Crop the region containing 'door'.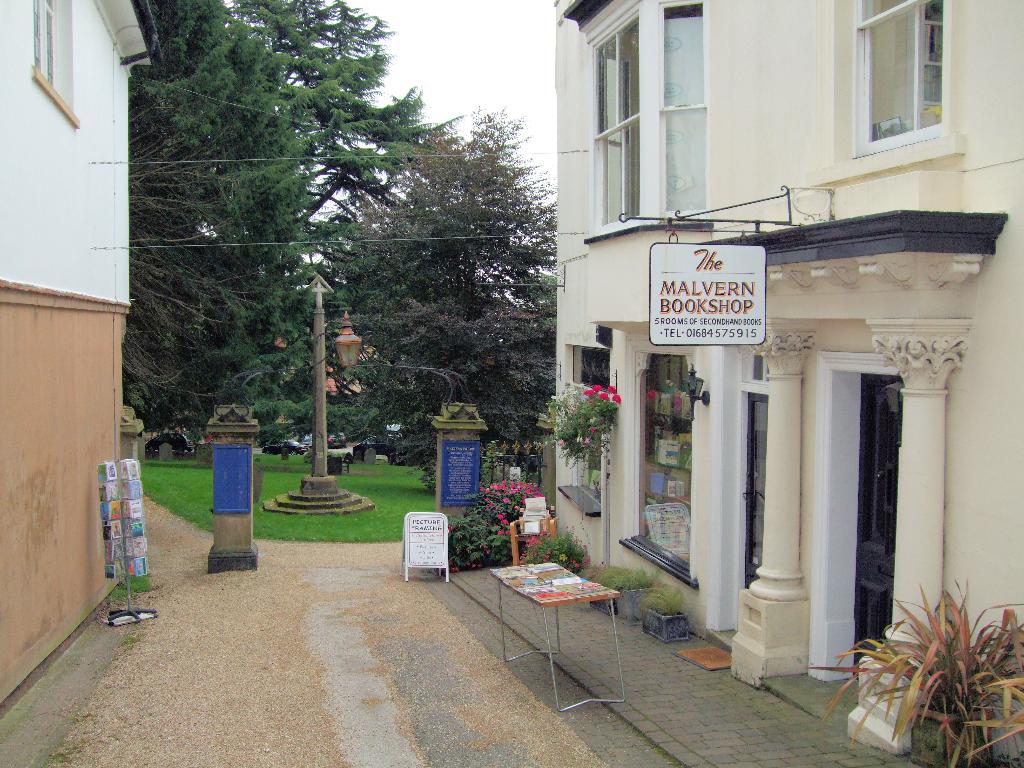
Crop region: select_region(858, 369, 900, 678).
